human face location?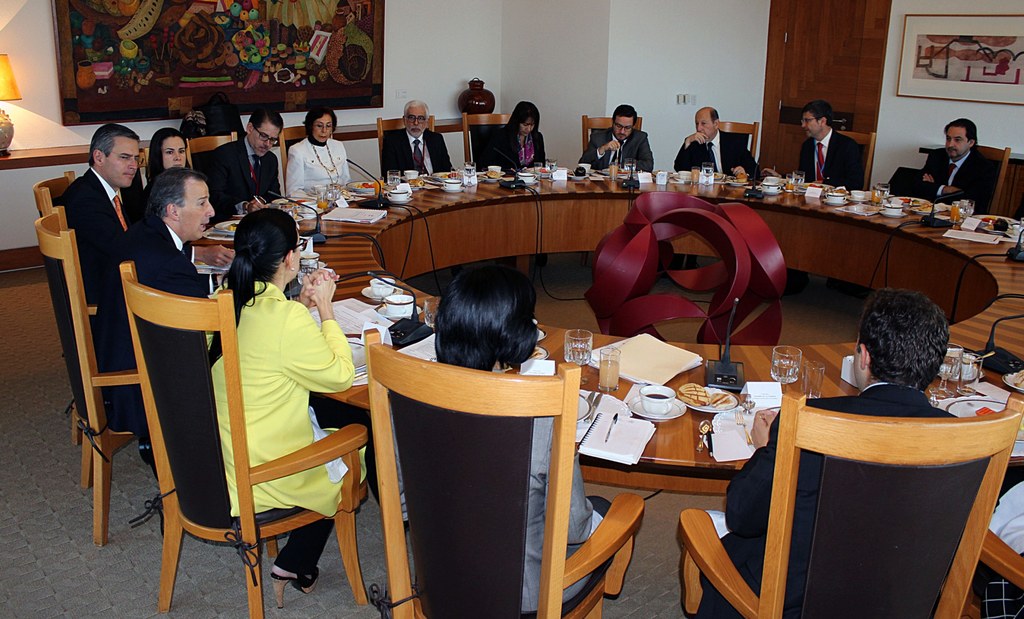
select_region(253, 120, 282, 156)
